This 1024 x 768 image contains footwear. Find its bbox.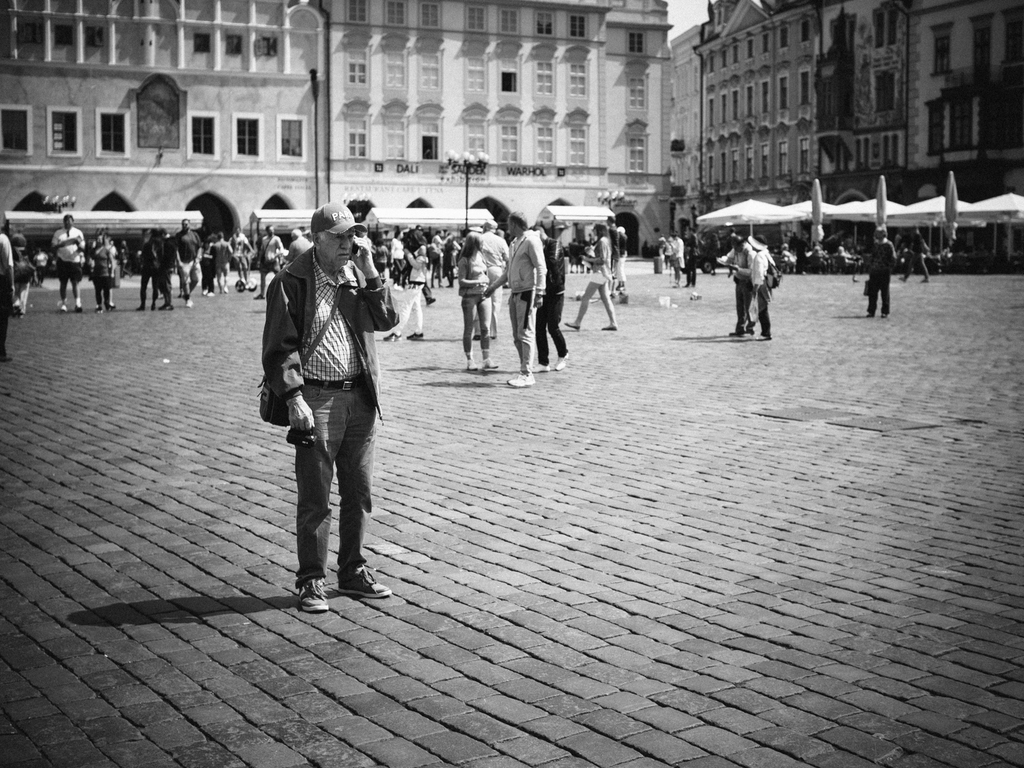
region(490, 336, 494, 340).
